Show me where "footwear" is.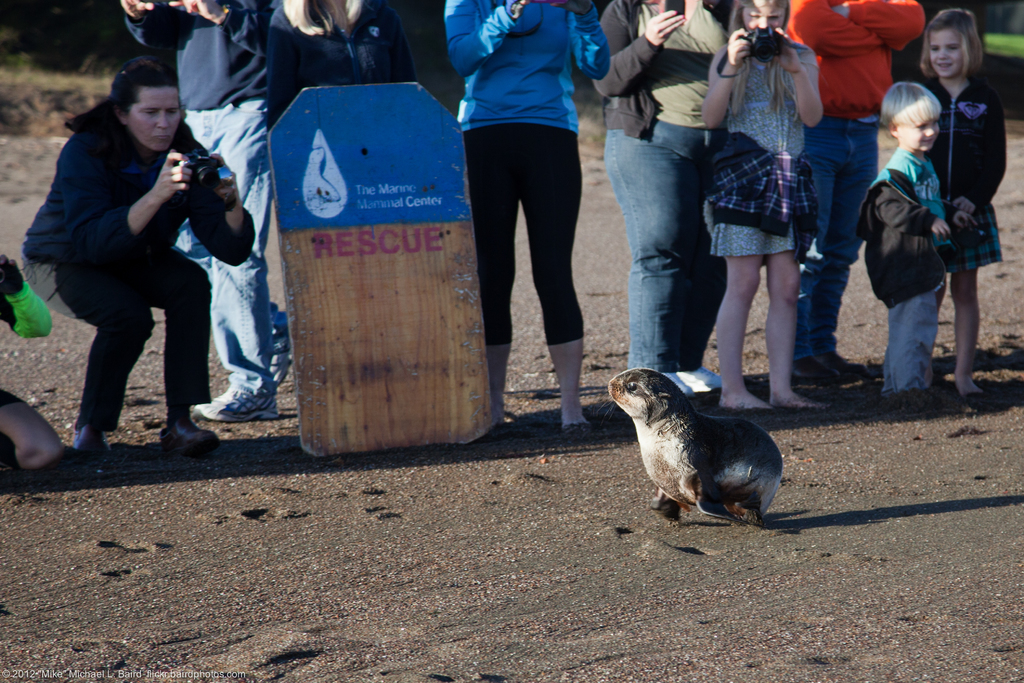
"footwear" is at region(560, 412, 588, 433).
